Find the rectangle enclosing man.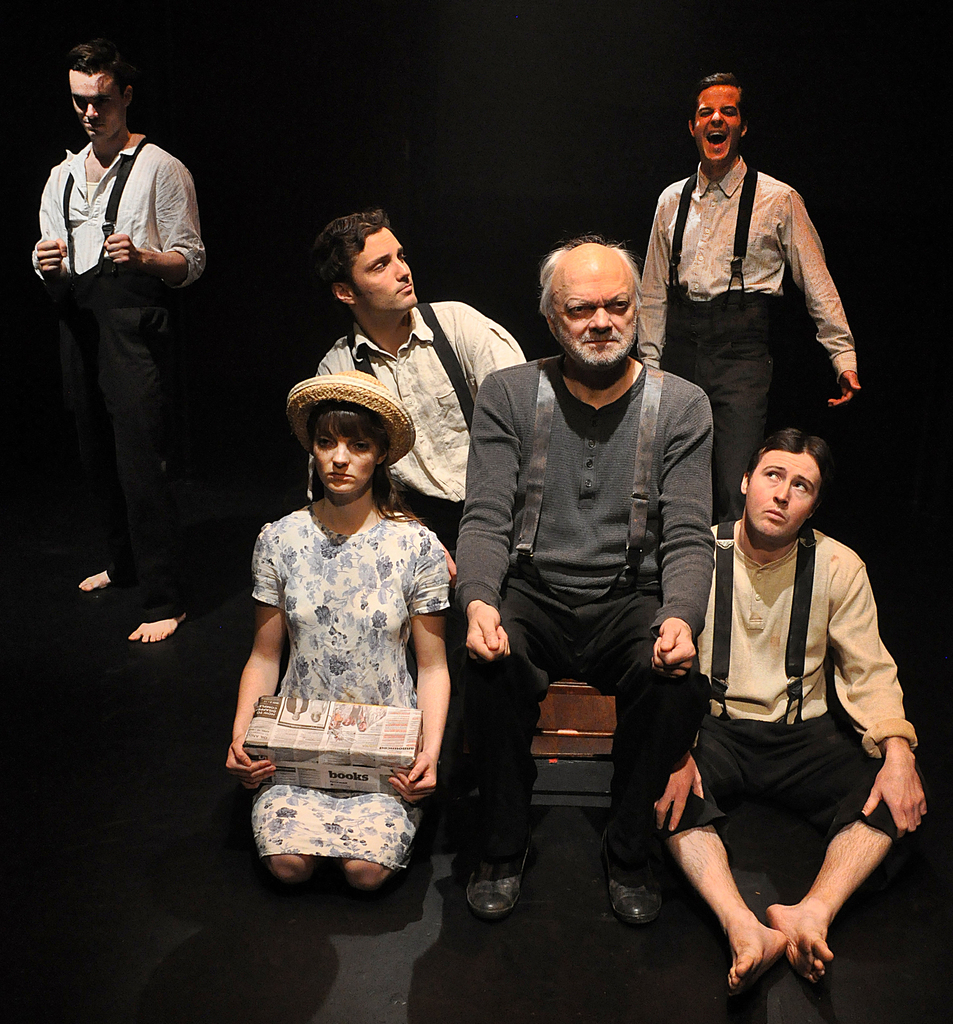
(x1=640, y1=68, x2=857, y2=522).
